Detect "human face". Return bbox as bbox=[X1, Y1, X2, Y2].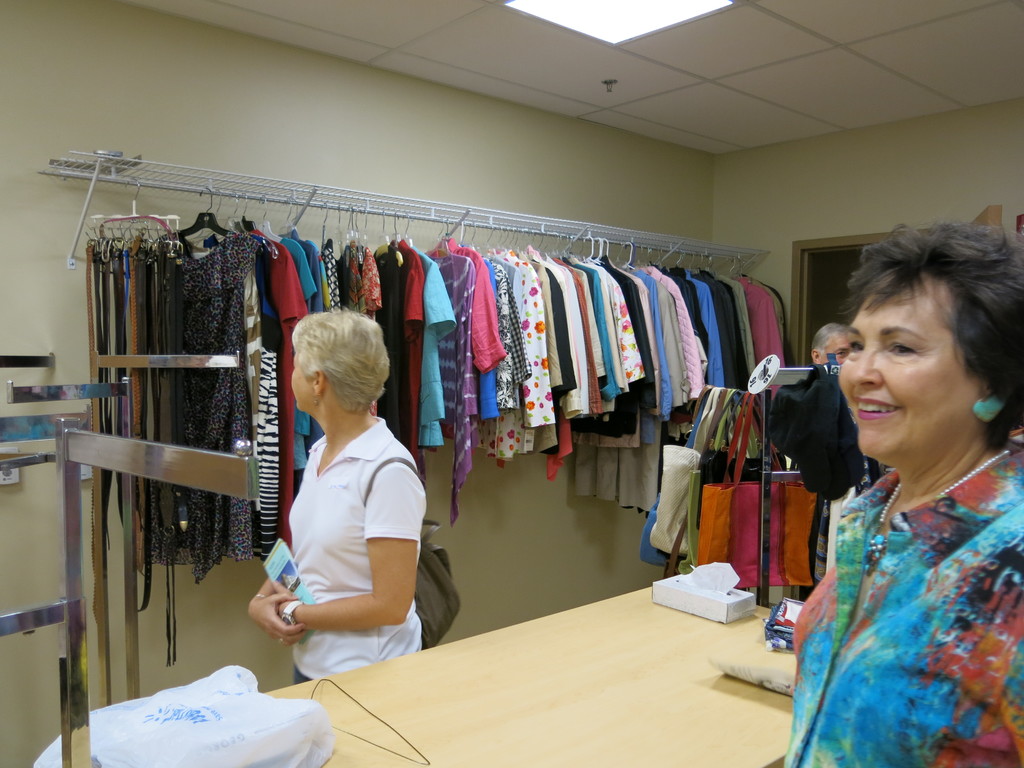
bbox=[289, 348, 314, 413].
